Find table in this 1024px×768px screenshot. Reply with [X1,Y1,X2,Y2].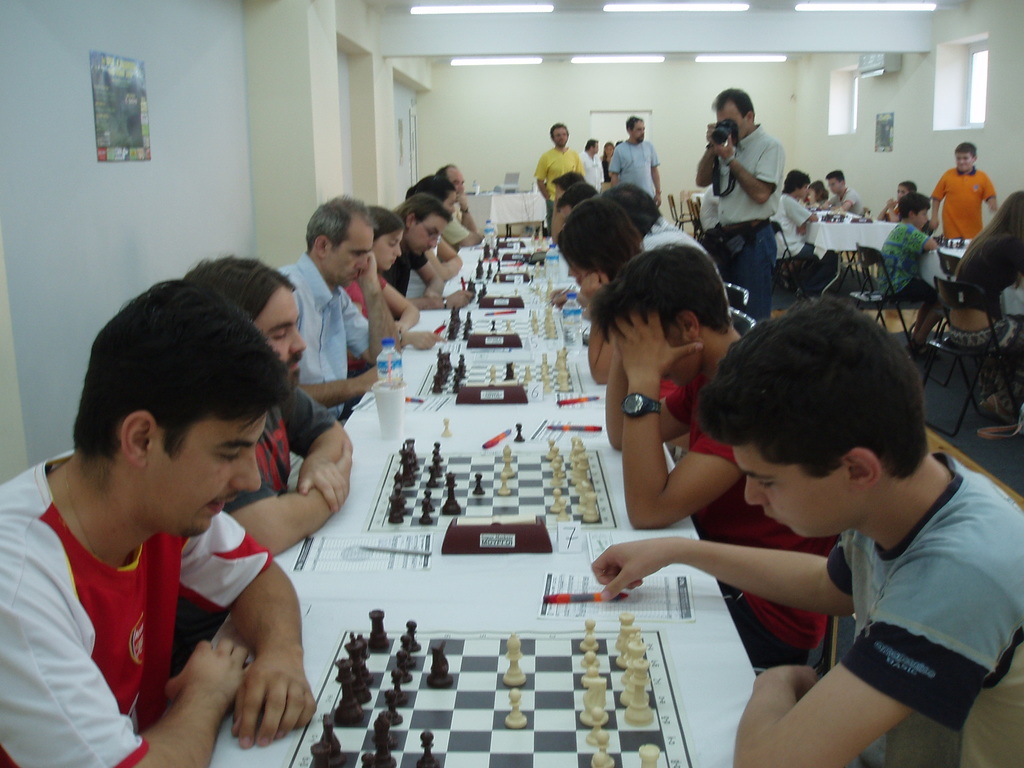
[804,212,896,291].
